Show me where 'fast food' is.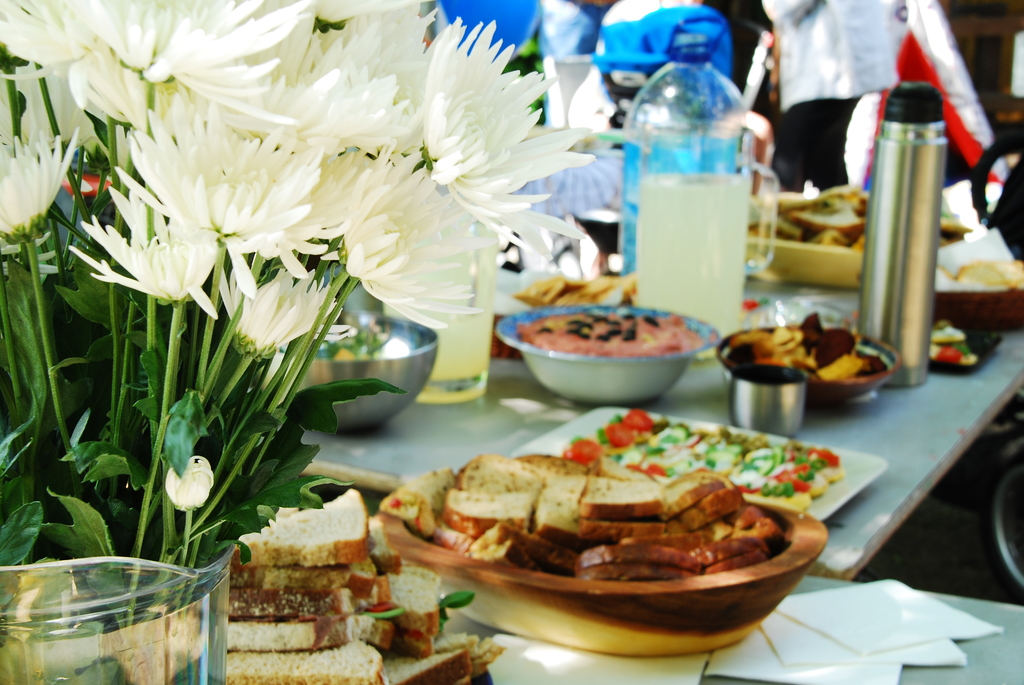
'fast food' is at bbox=[221, 490, 399, 684].
